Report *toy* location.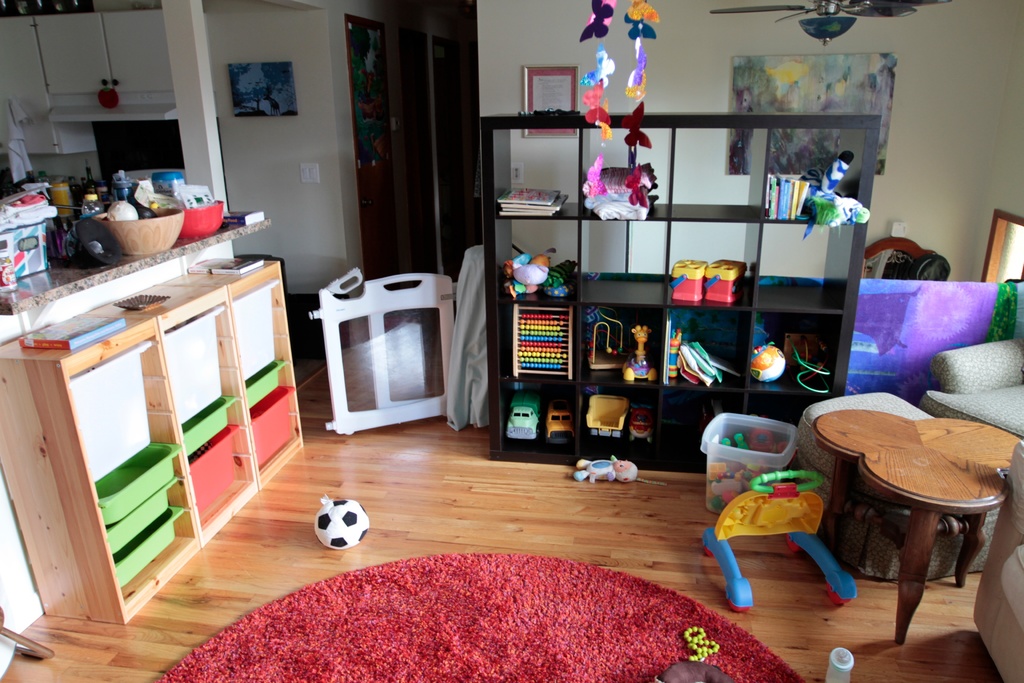
Report: detection(308, 498, 372, 542).
